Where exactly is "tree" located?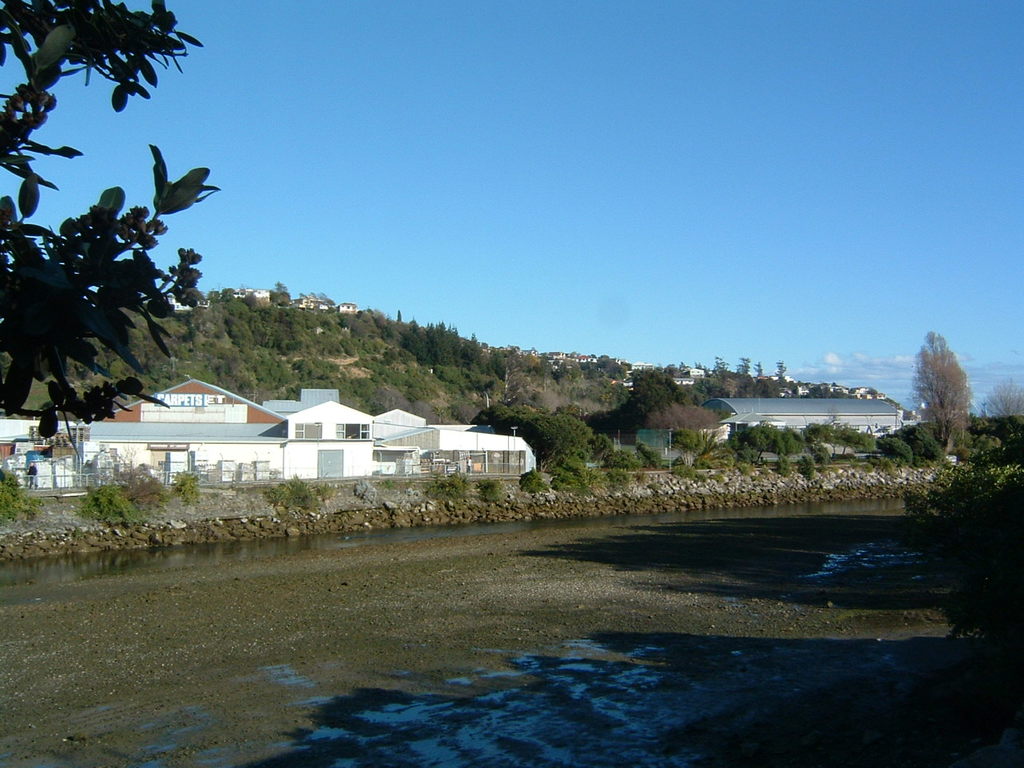
Its bounding box is pyautogui.locateOnScreen(668, 432, 756, 480).
